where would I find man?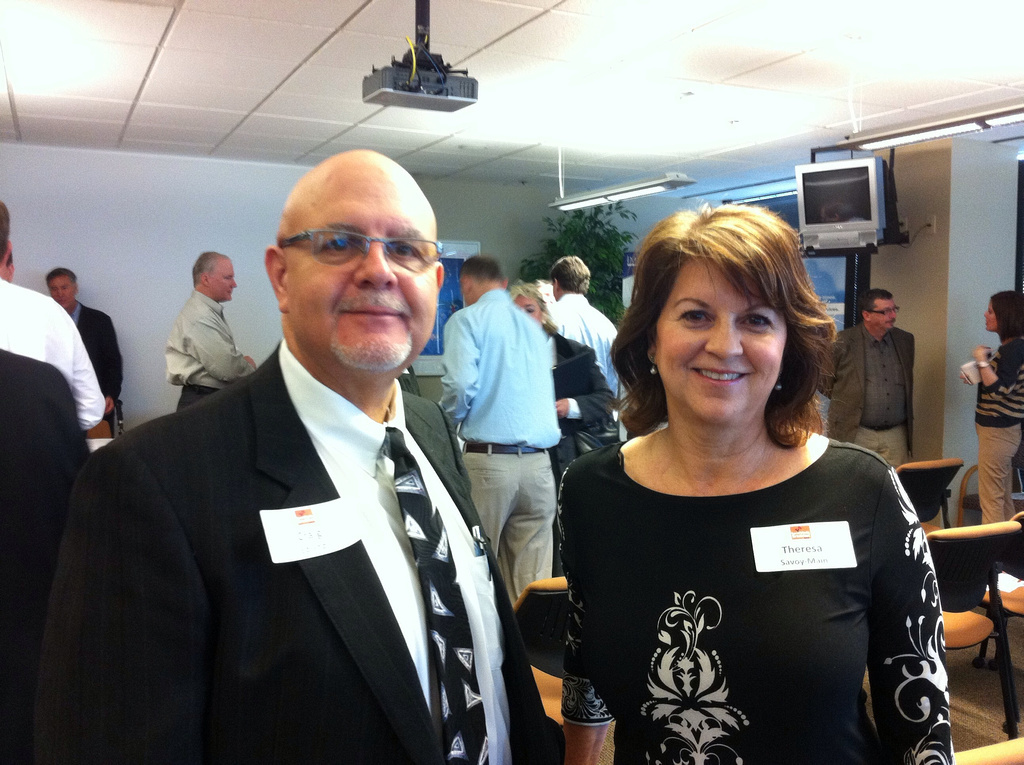
At bbox=(29, 145, 551, 764).
